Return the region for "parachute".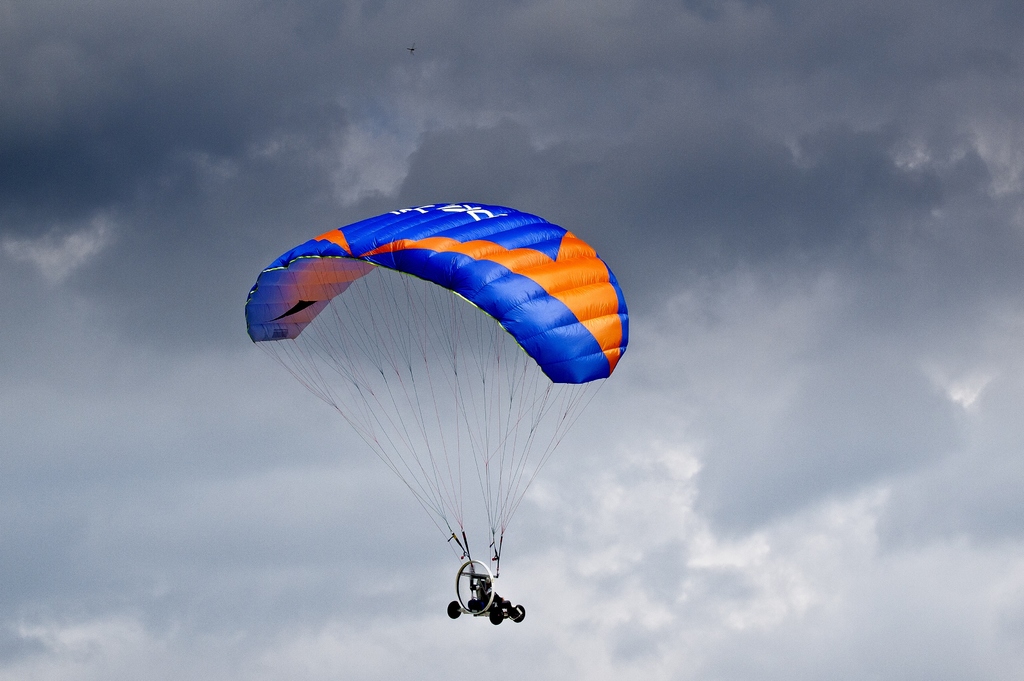
Rect(237, 201, 639, 632).
